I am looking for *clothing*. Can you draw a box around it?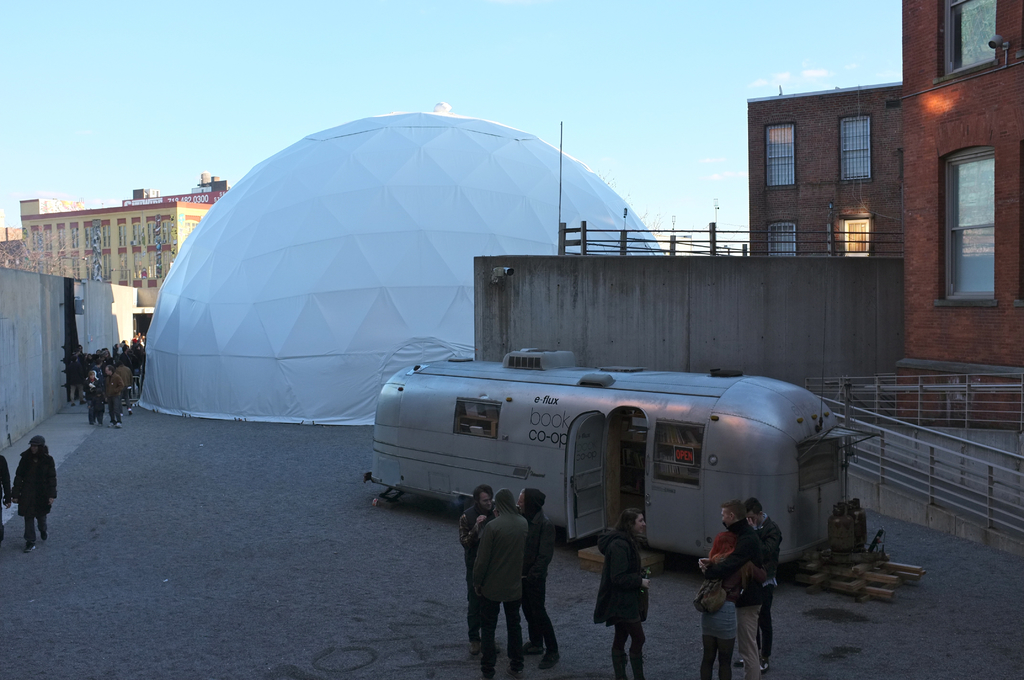
Sure, the bounding box is (707,584,748,679).
